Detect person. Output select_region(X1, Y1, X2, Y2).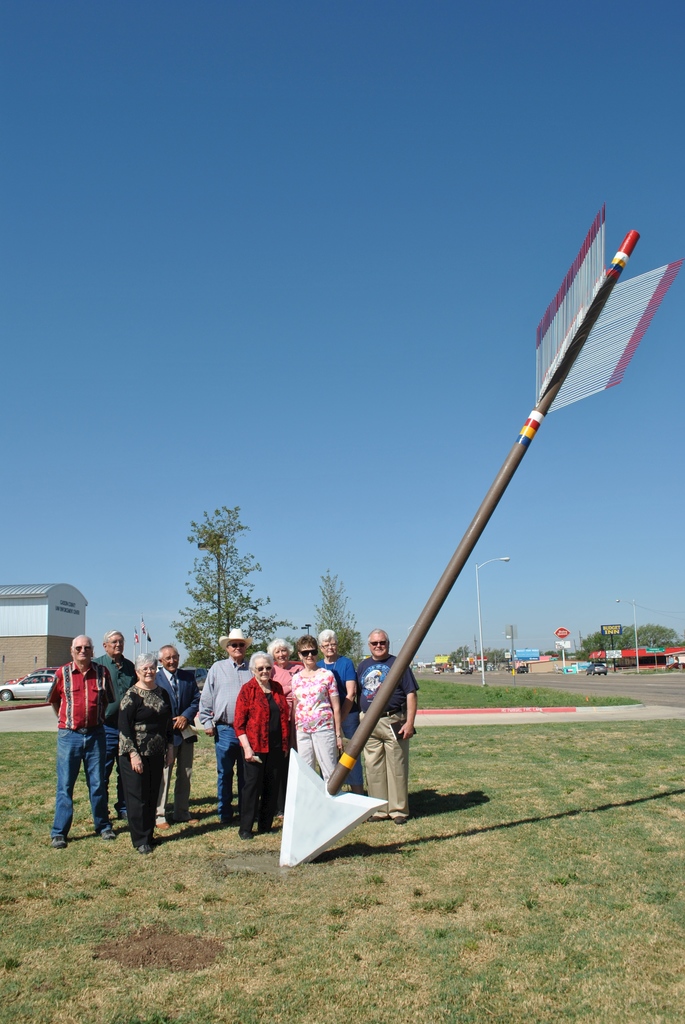
select_region(118, 650, 175, 857).
